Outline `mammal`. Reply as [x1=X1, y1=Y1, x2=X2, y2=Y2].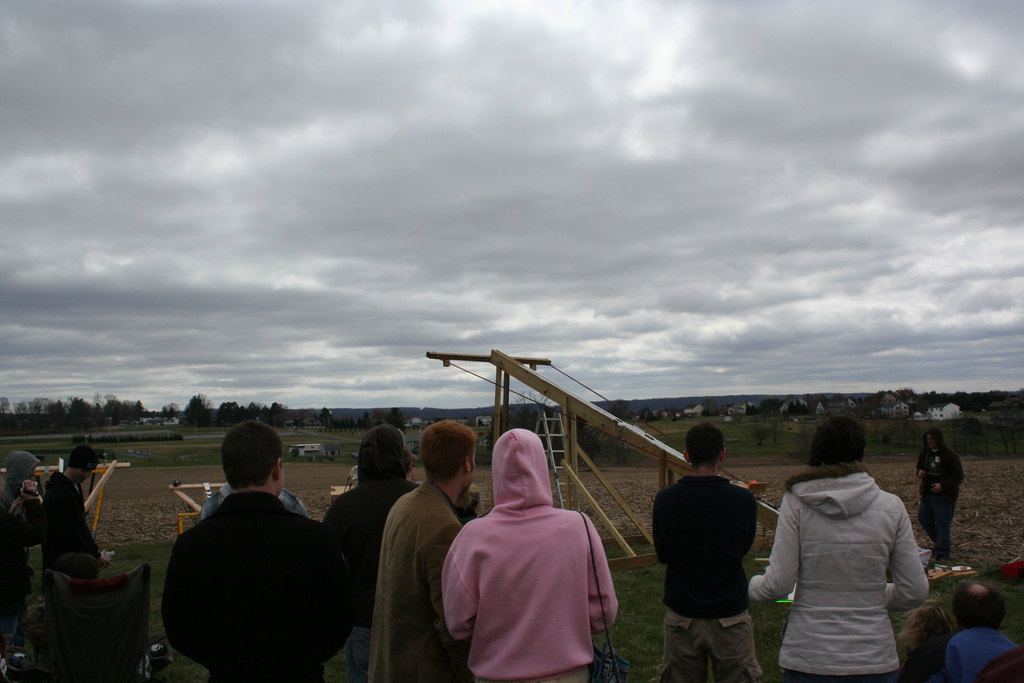
[x1=442, y1=425, x2=621, y2=682].
